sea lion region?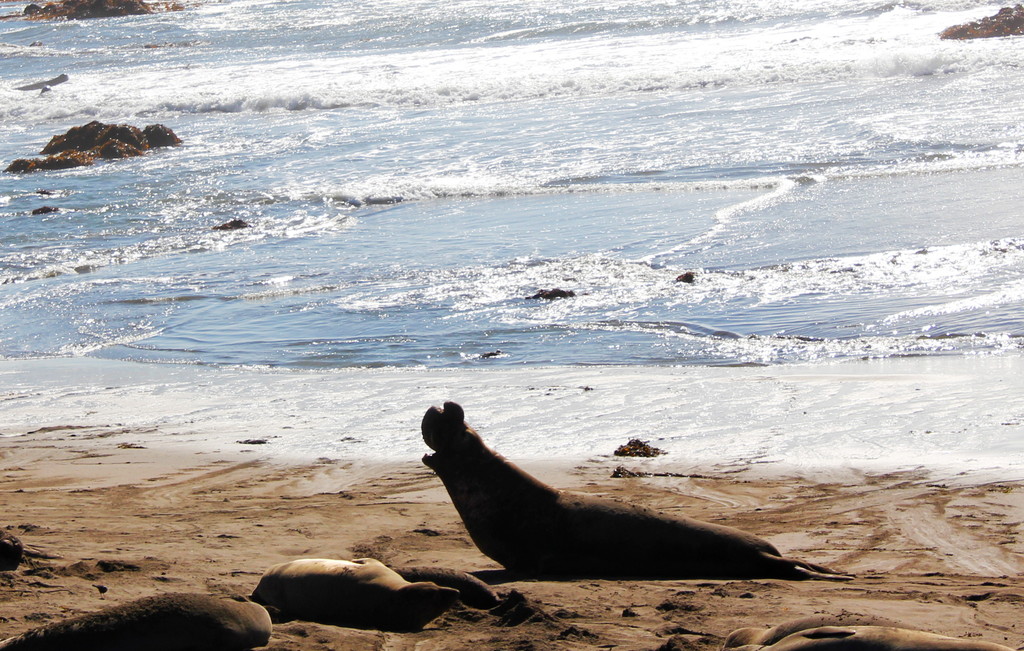
left=726, top=620, right=842, bottom=650
